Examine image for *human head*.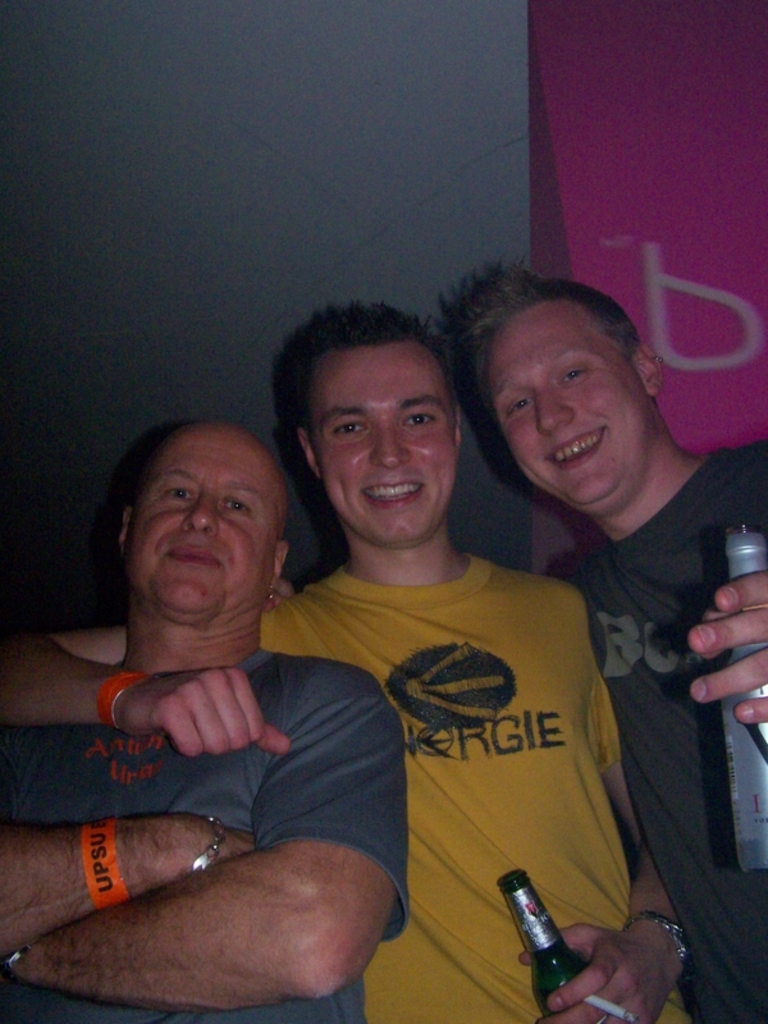
Examination result: BBox(297, 305, 471, 500).
